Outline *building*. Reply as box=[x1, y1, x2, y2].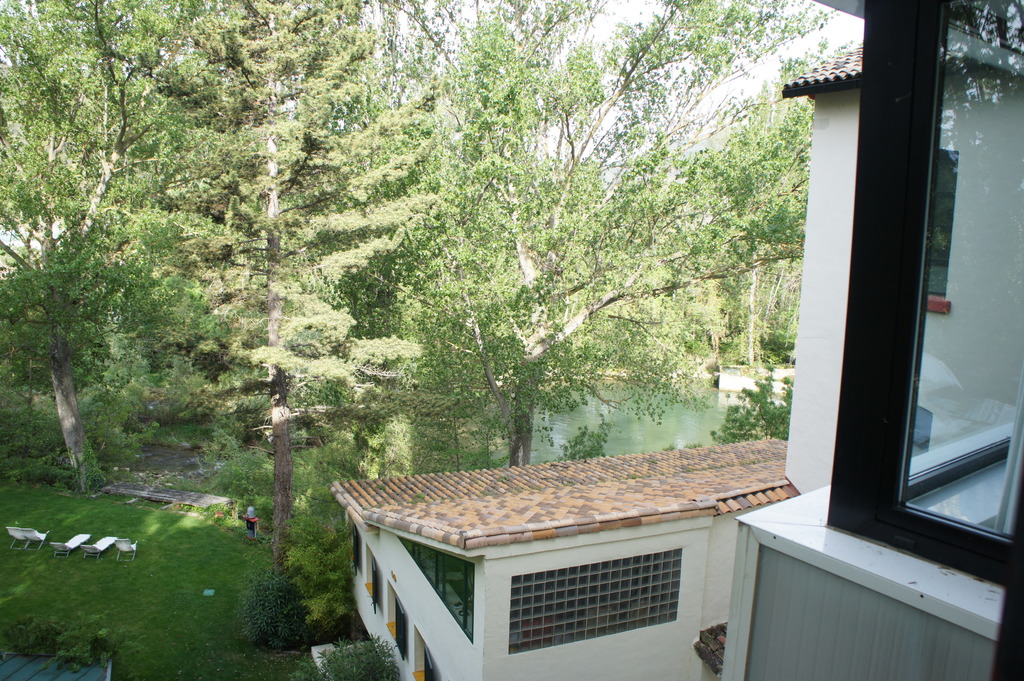
box=[335, 0, 1023, 680].
